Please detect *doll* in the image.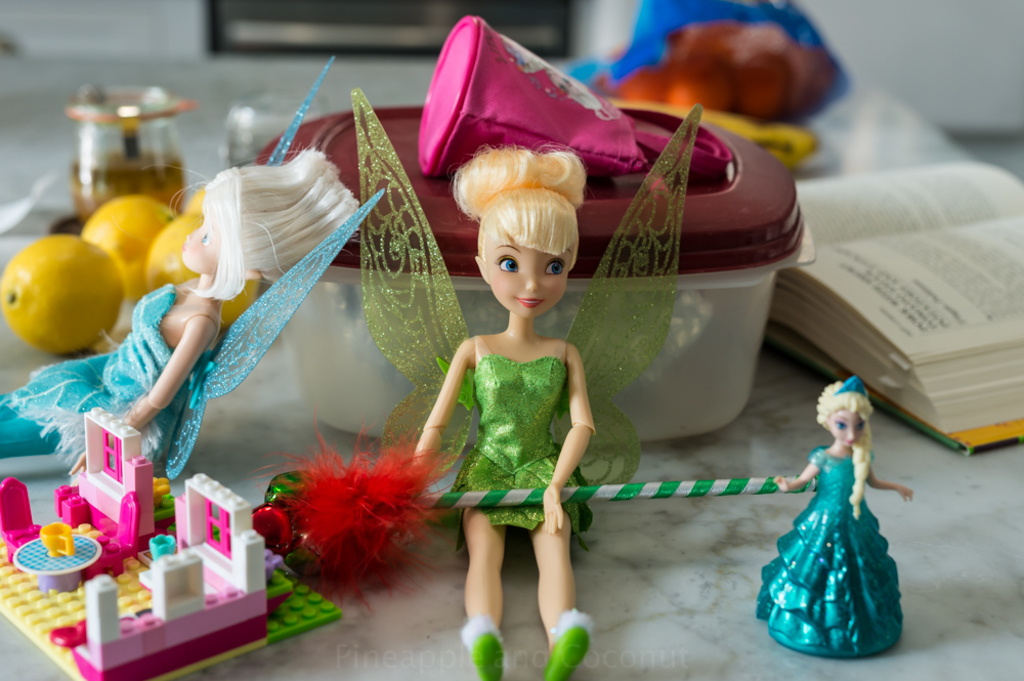
<bbox>349, 82, 709, 679</bbox>.
